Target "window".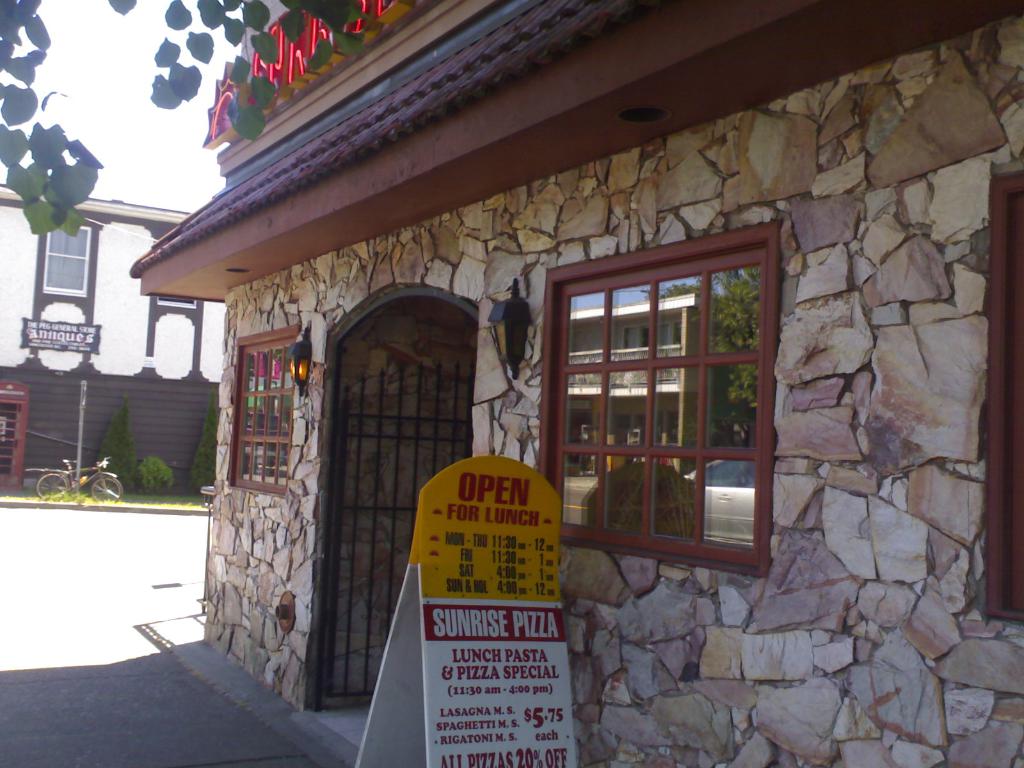
Target region: (x1=44, y1=220, x2=108, y2=300).
